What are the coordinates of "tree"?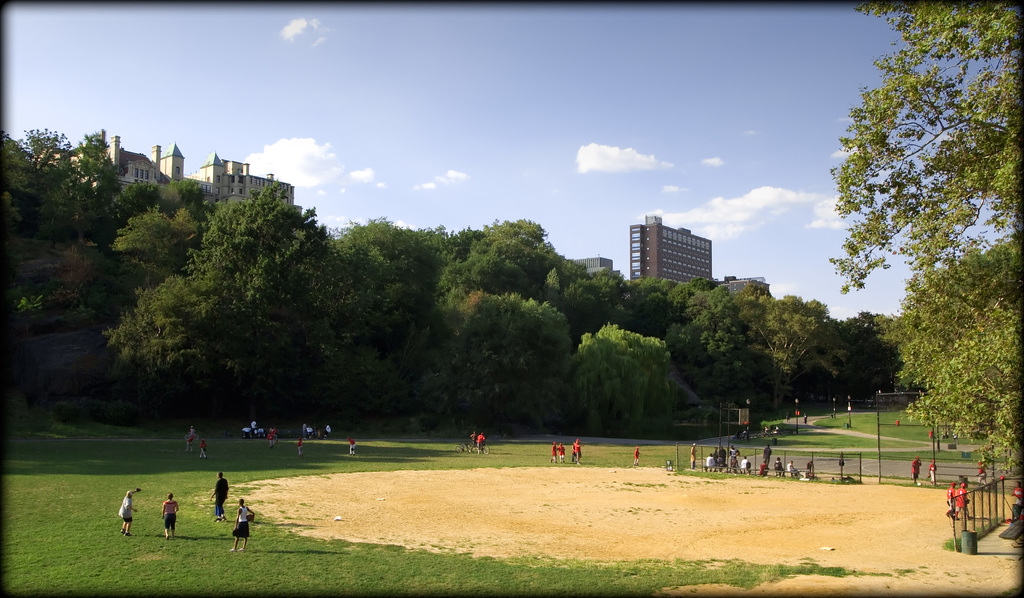
[x1=630, y1=277, x2=712, y2=344].
